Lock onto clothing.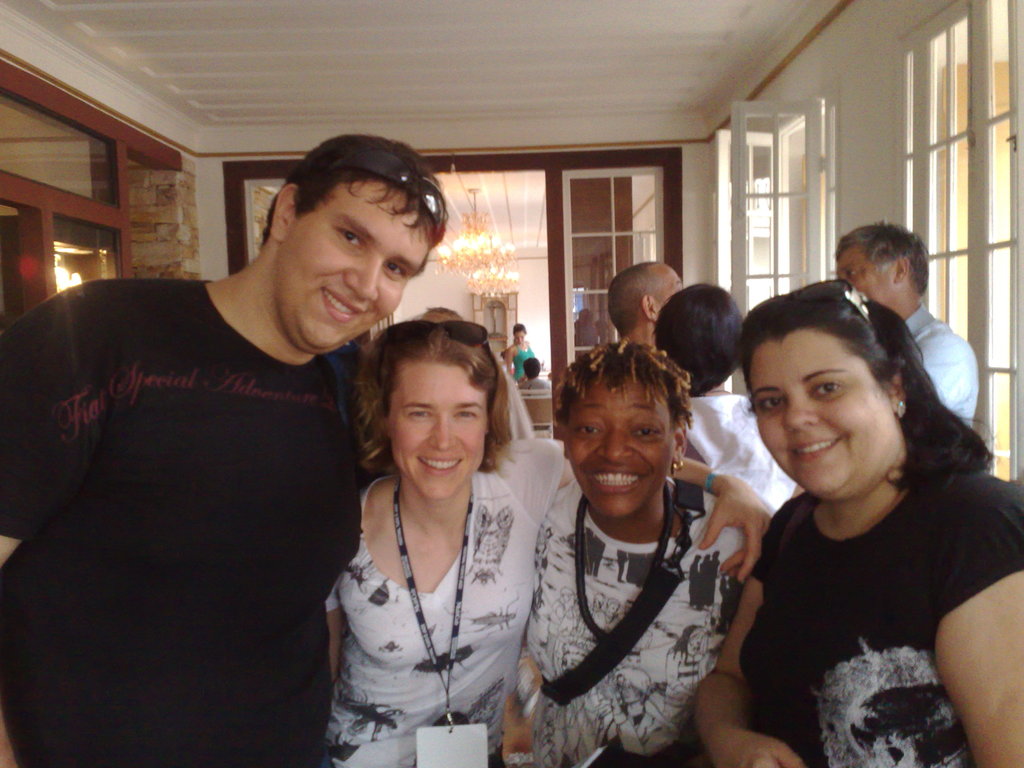
Locked: 504, 458, 746, 767.
